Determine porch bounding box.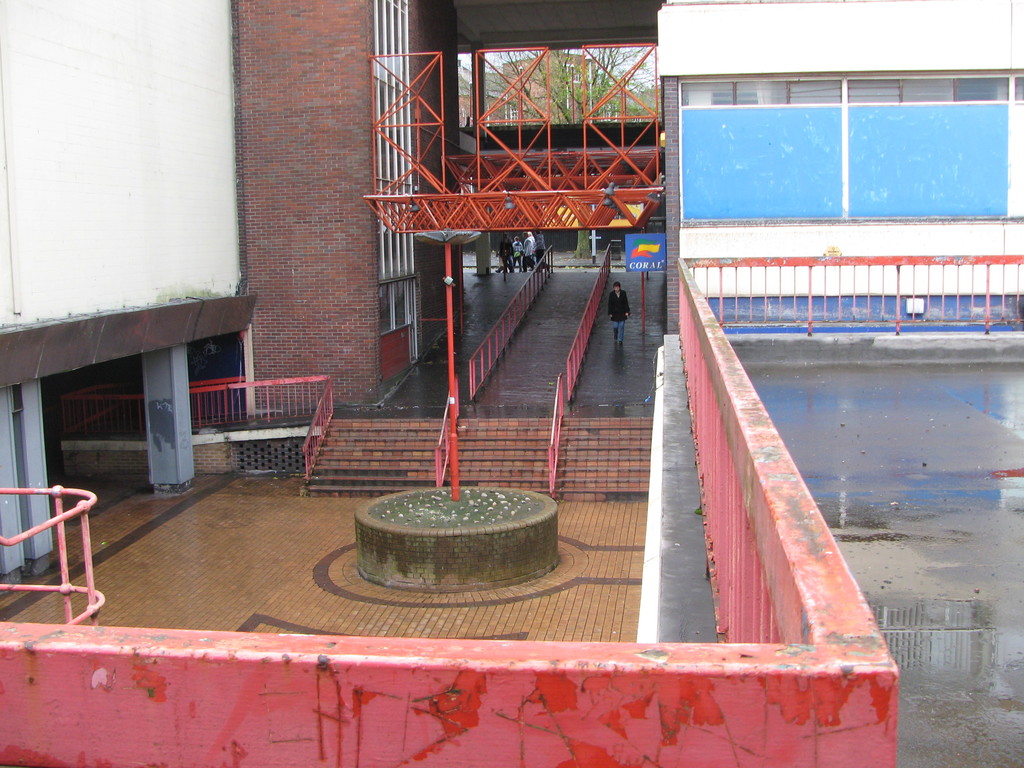
Determined: (0,193,804,717).
